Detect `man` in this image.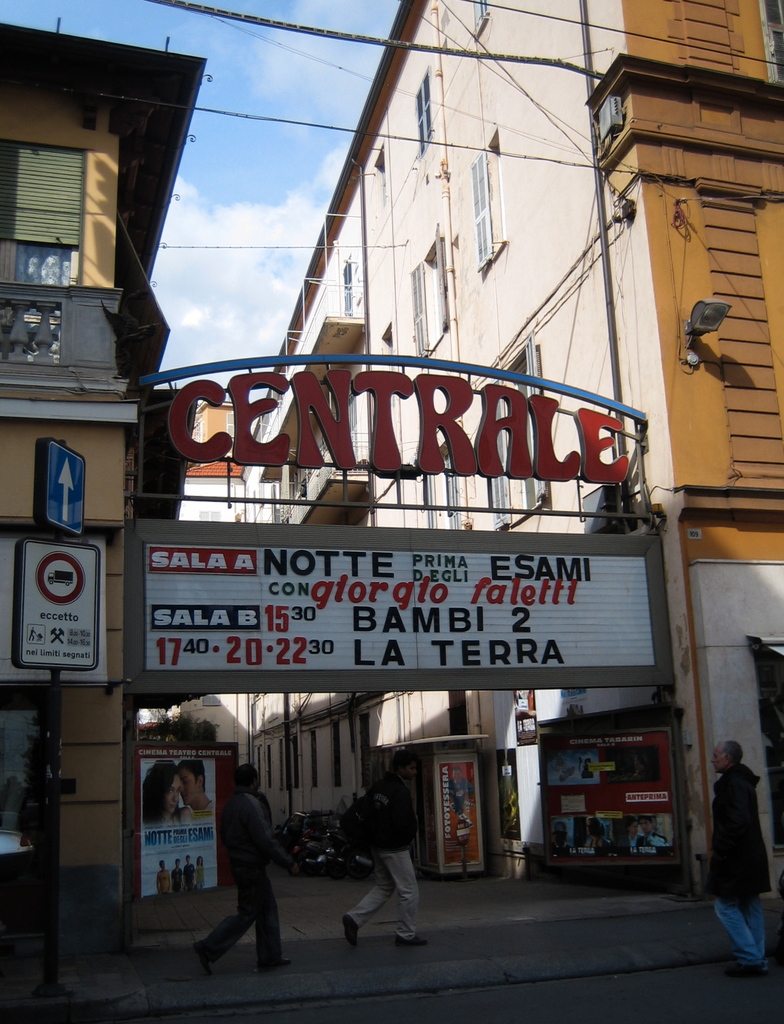
Detection: (702,737,771,975).
